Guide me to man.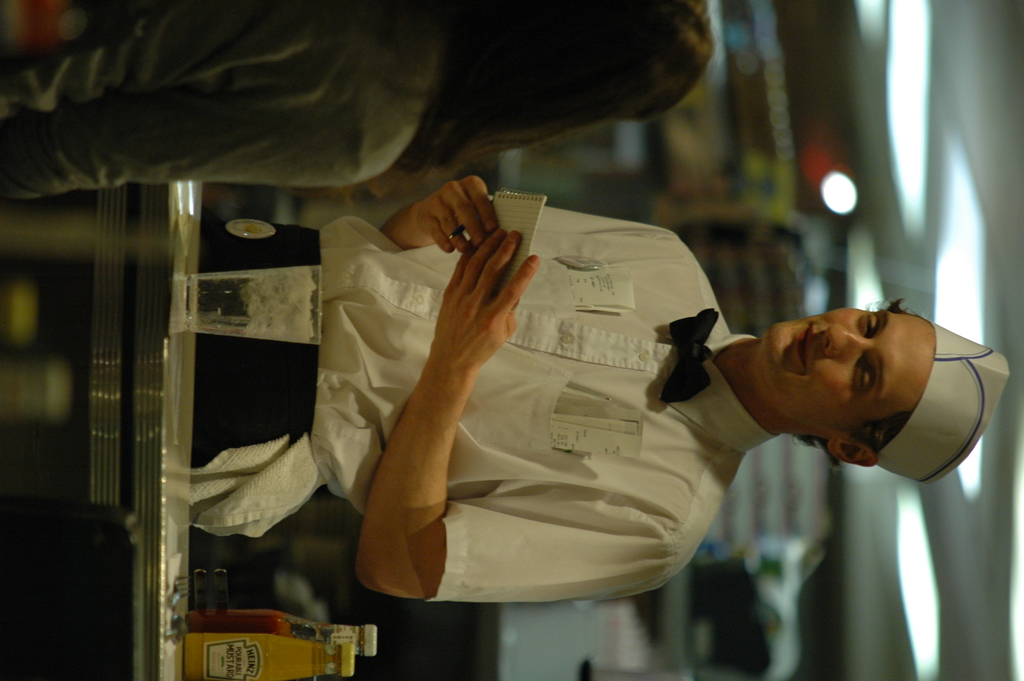
Guidance: [170,126,998,635].
